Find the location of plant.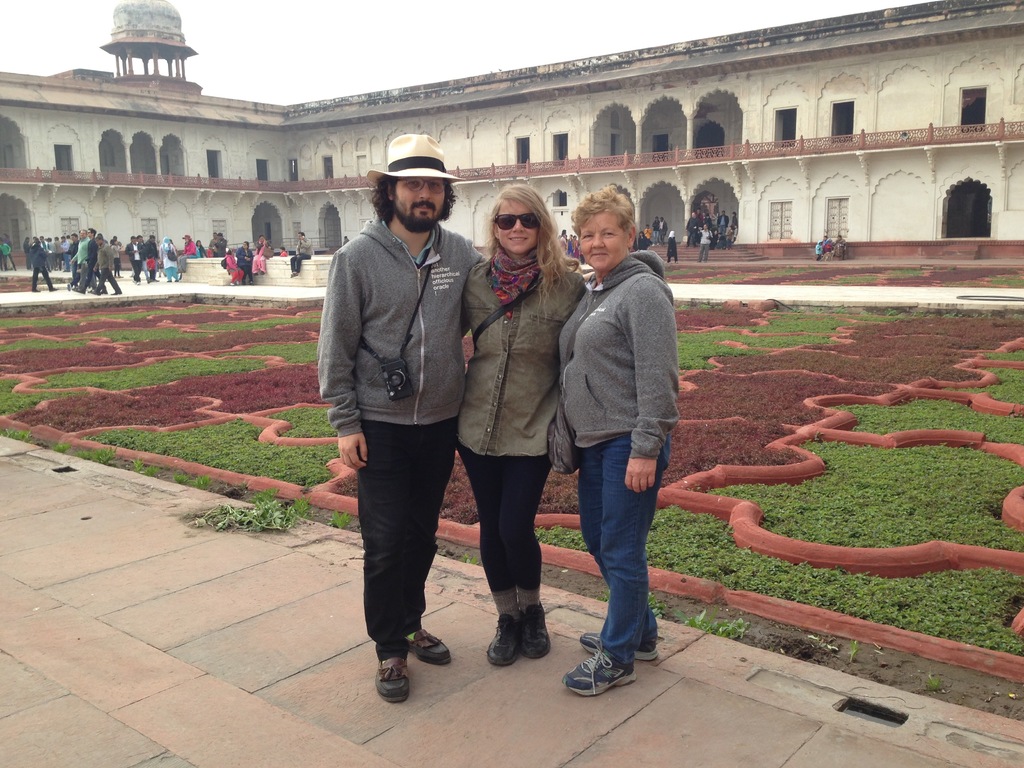
Location: (left=43, top=441, right=72, bottom=457).
